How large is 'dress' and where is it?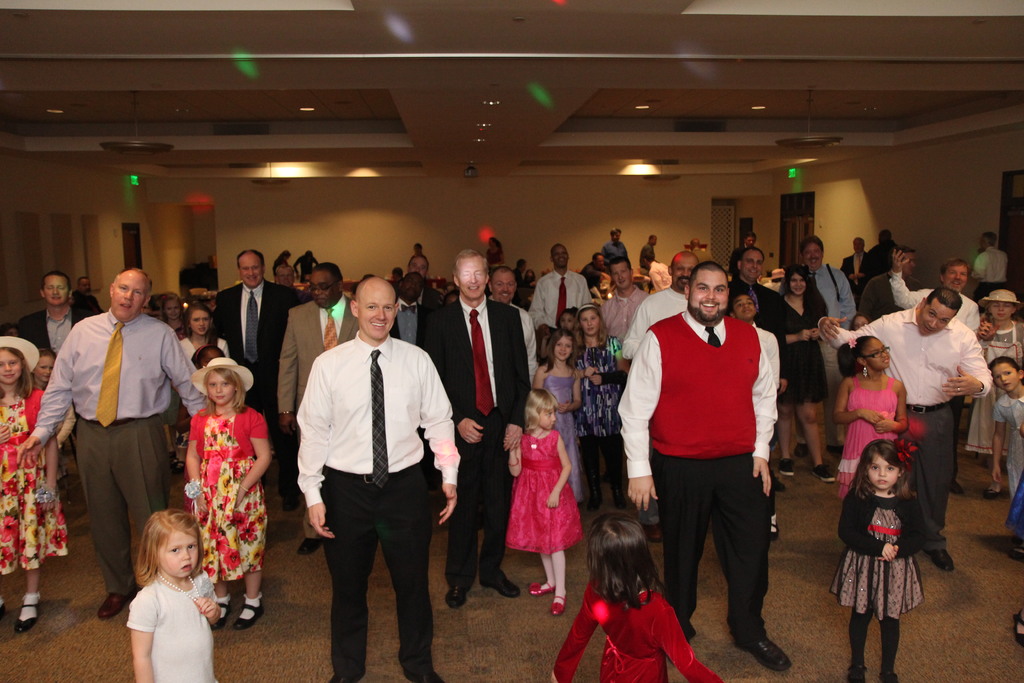
Bounding box: [767, 295, 829, 401].
